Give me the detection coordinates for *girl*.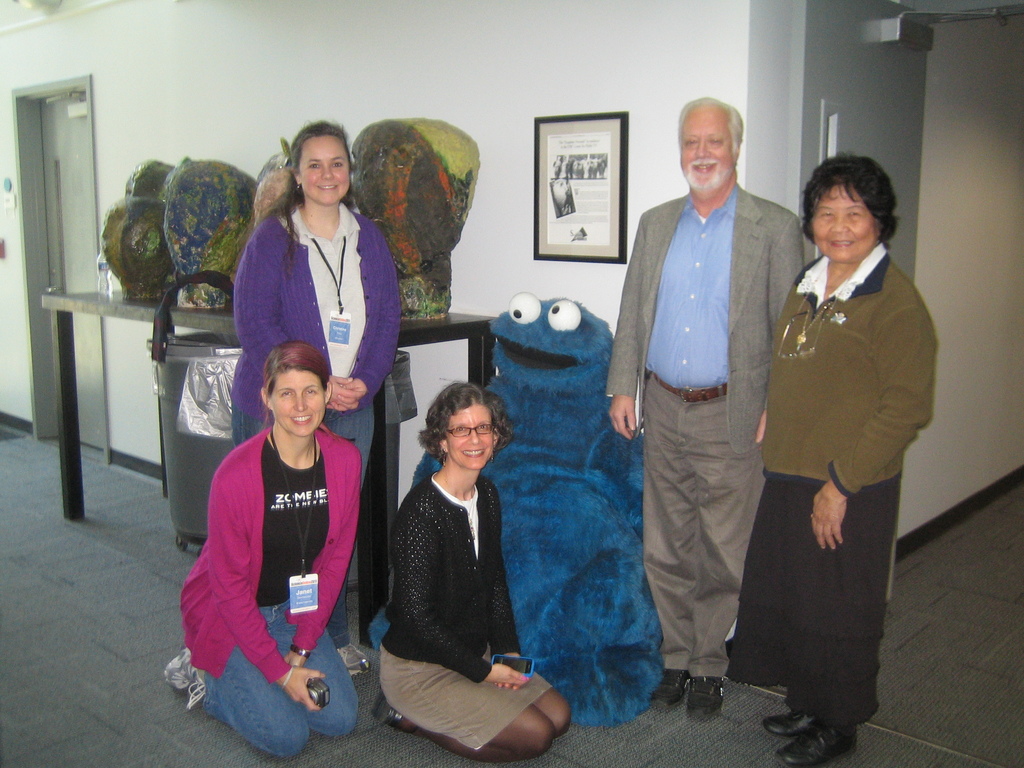
374:381:564:762.
